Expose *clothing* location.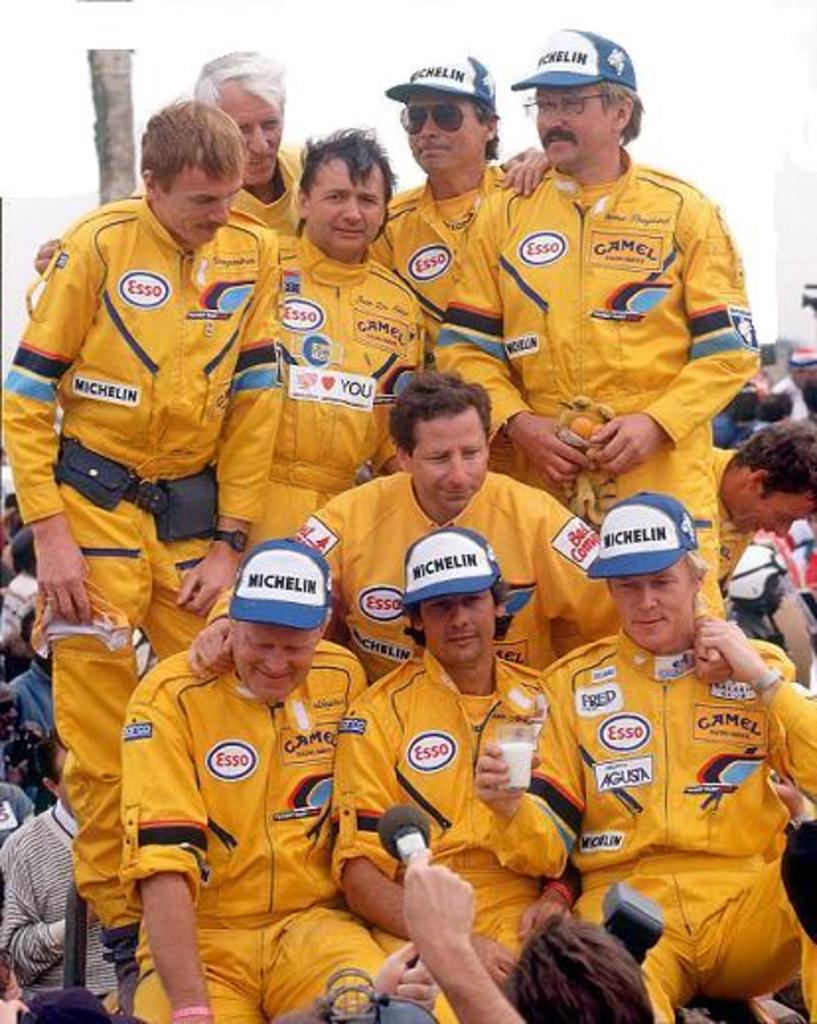
Exposed at pyautogui.locateOnScreen(221, 231, 420, 578).
